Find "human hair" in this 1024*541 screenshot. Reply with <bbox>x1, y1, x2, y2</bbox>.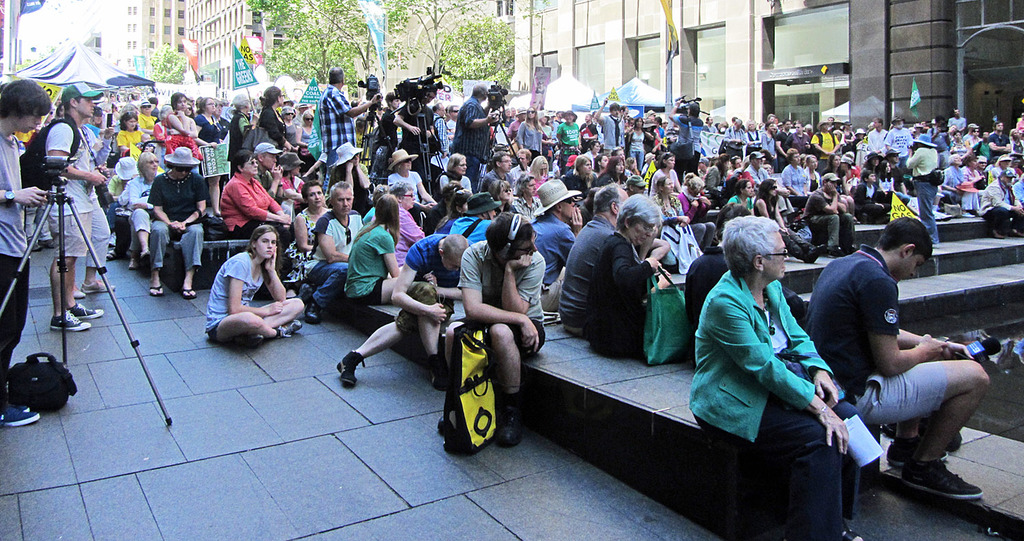
<bbox>659, 177, 667, 191</bbox>.
